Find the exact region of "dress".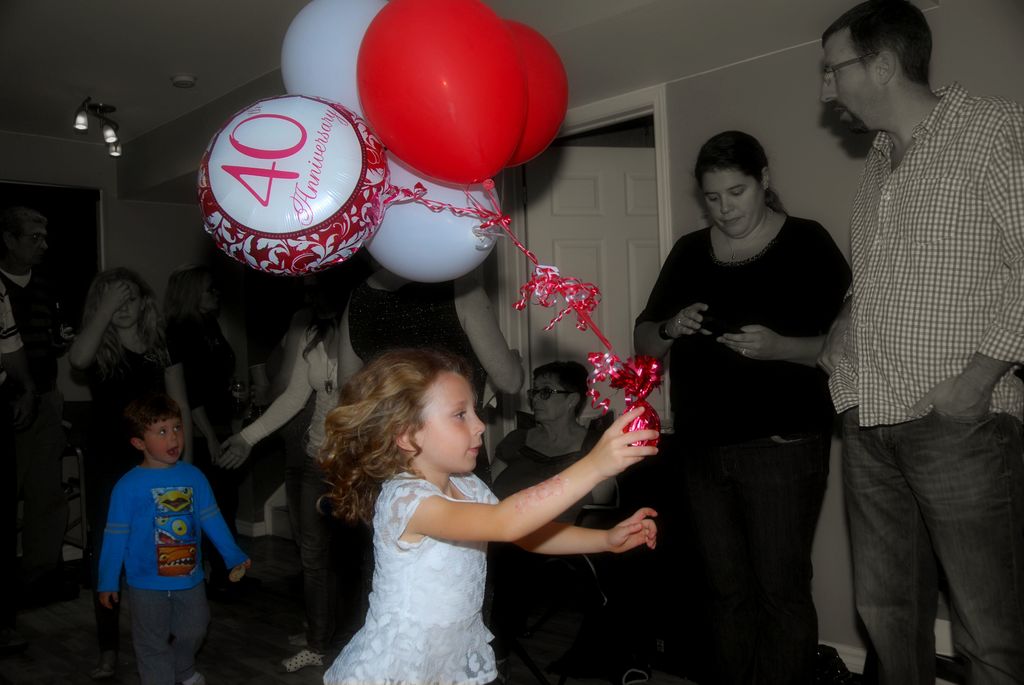
Exact region: region(68, 331, 180, 530).
